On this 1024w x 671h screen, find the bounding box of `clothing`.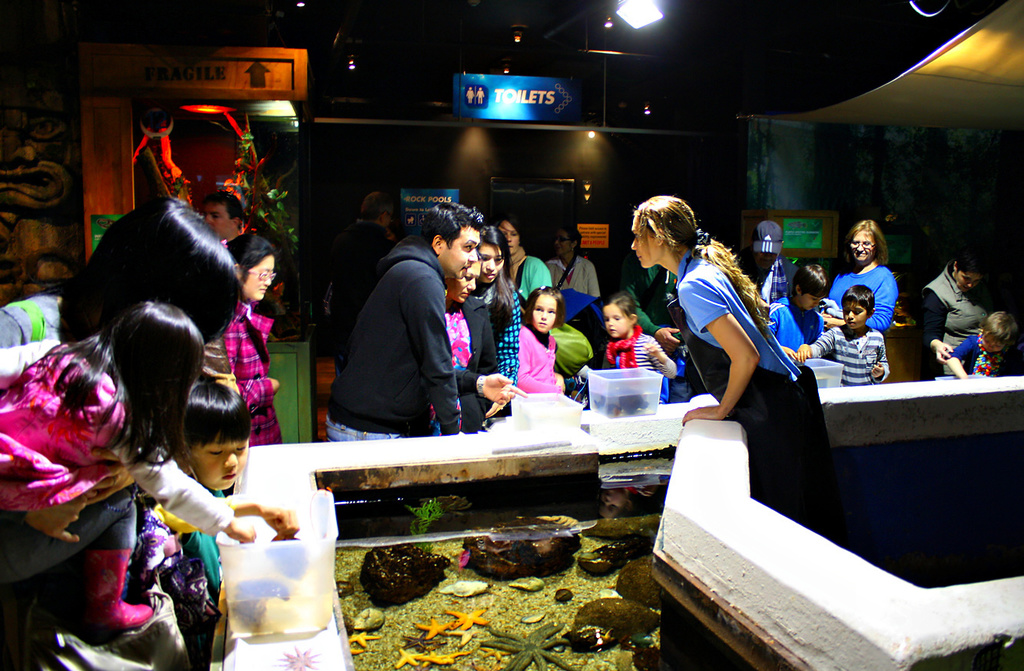
Bounding box: 546,251,607,306.
